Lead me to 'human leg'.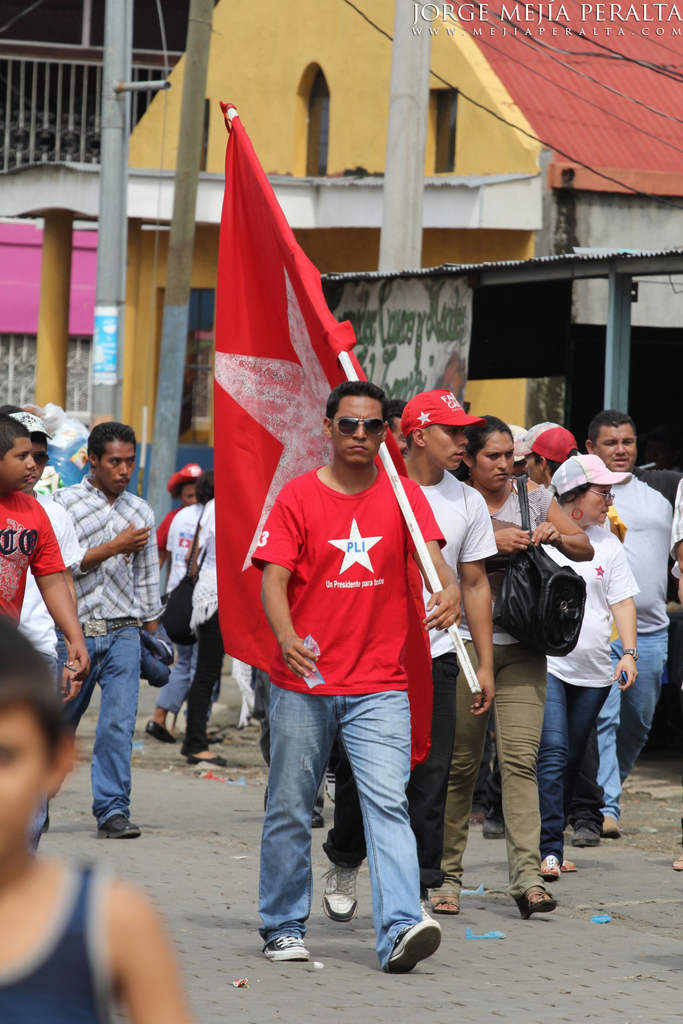
Lead to (x1=496, y1=638, x2=555, y2=917).
